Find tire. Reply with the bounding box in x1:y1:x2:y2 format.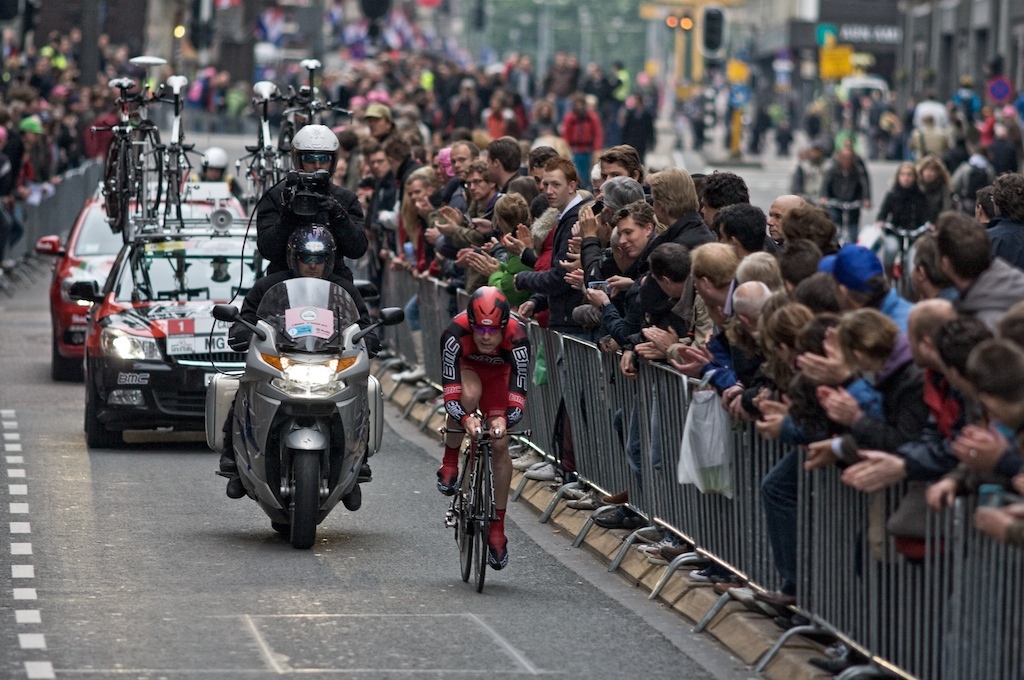
110:133:128:238.
